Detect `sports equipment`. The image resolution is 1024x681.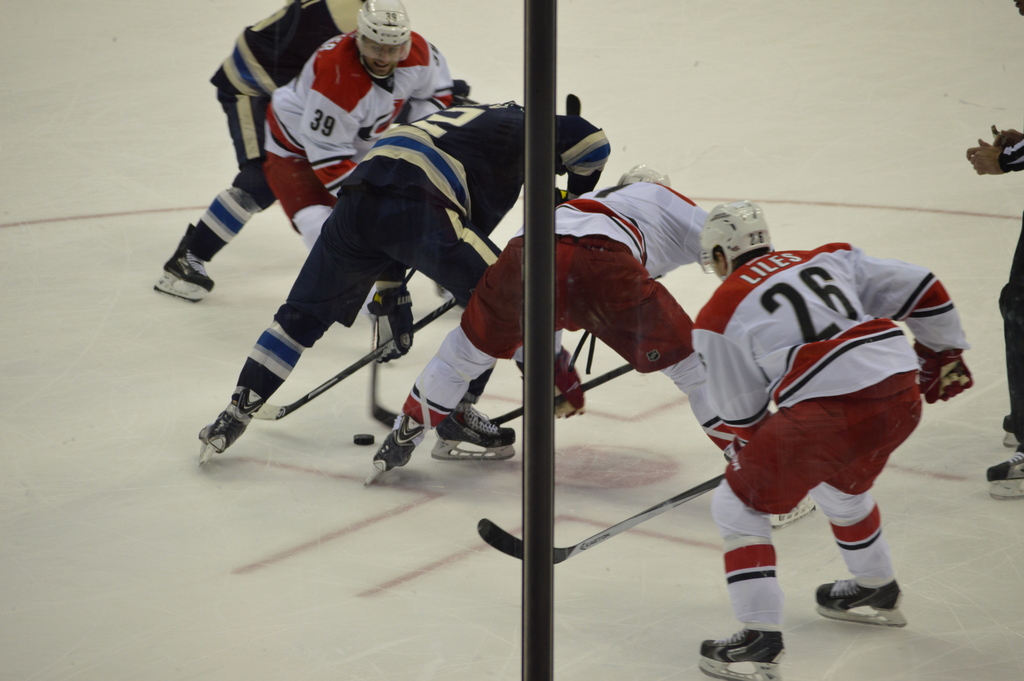
369,280,414,365.
